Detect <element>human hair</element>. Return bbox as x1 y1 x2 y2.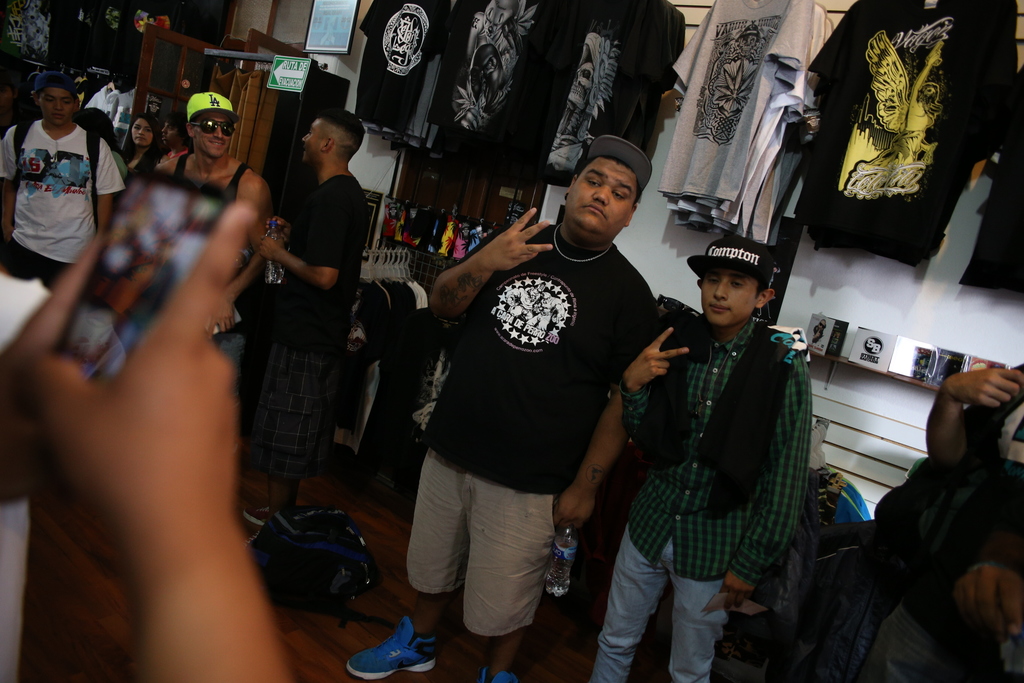
164 108 194 149.
